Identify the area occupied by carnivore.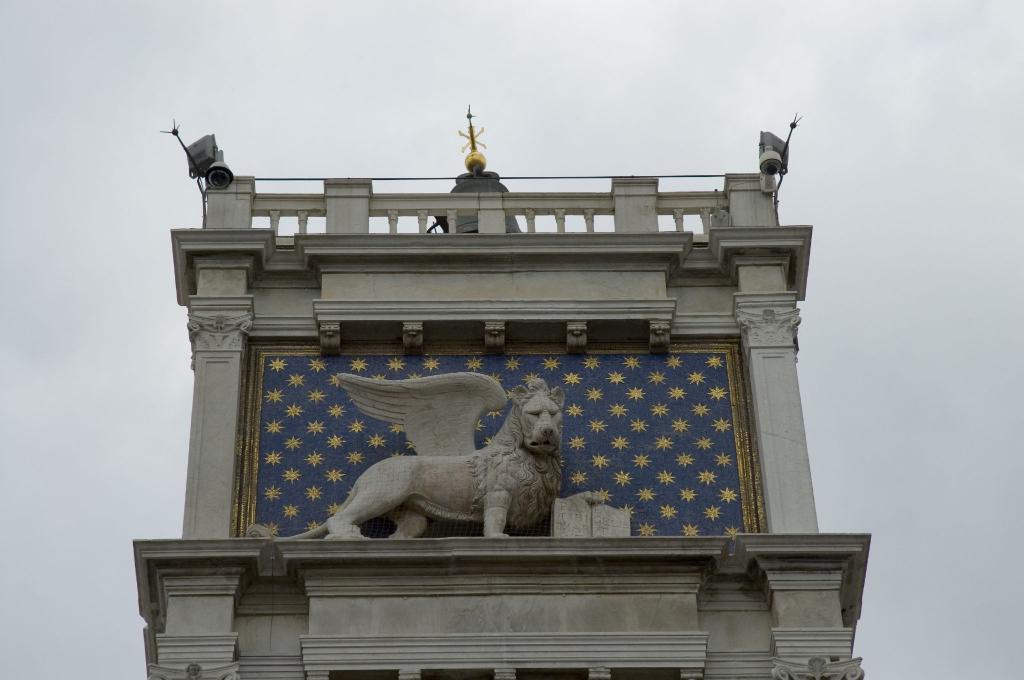
Area: (x1=264, y1=381, x2=566, y2=539).
